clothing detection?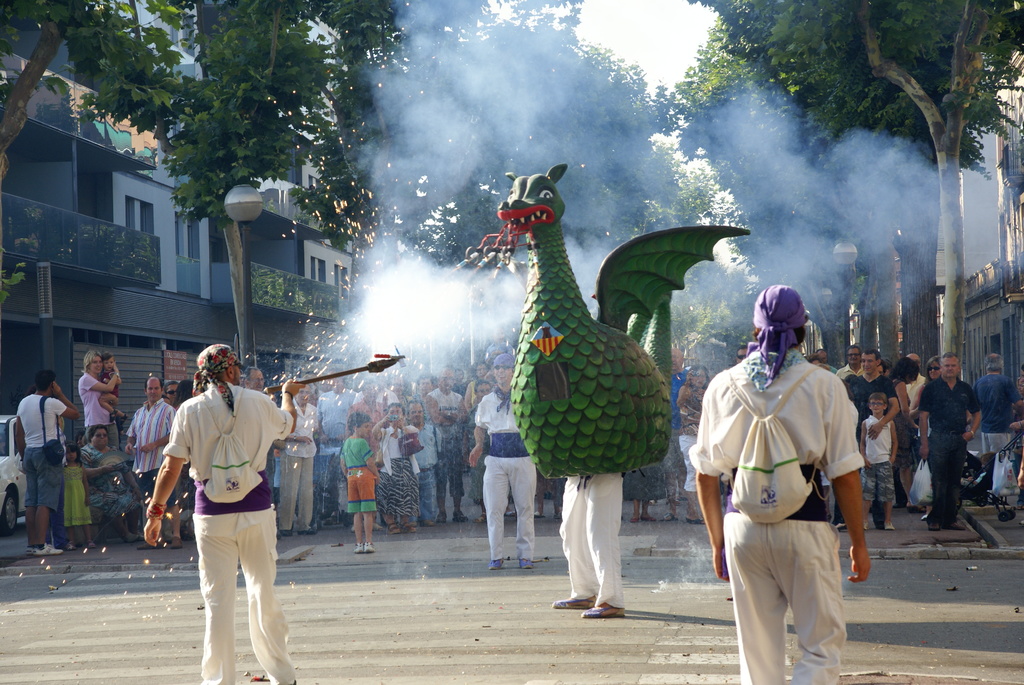
detection(405, 423, 446, 520)
